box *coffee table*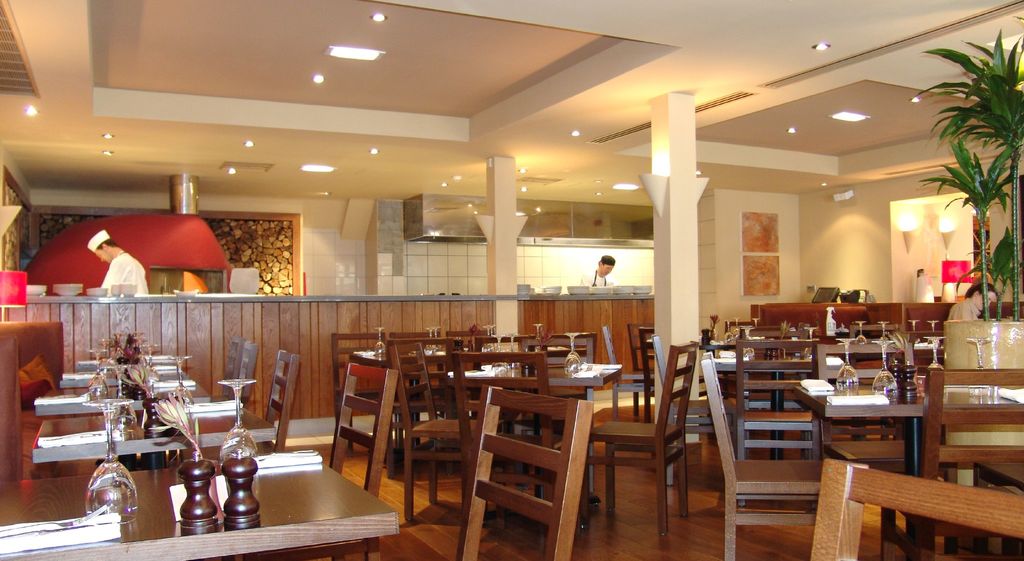
bbox=[346, 338, 551, 380]
